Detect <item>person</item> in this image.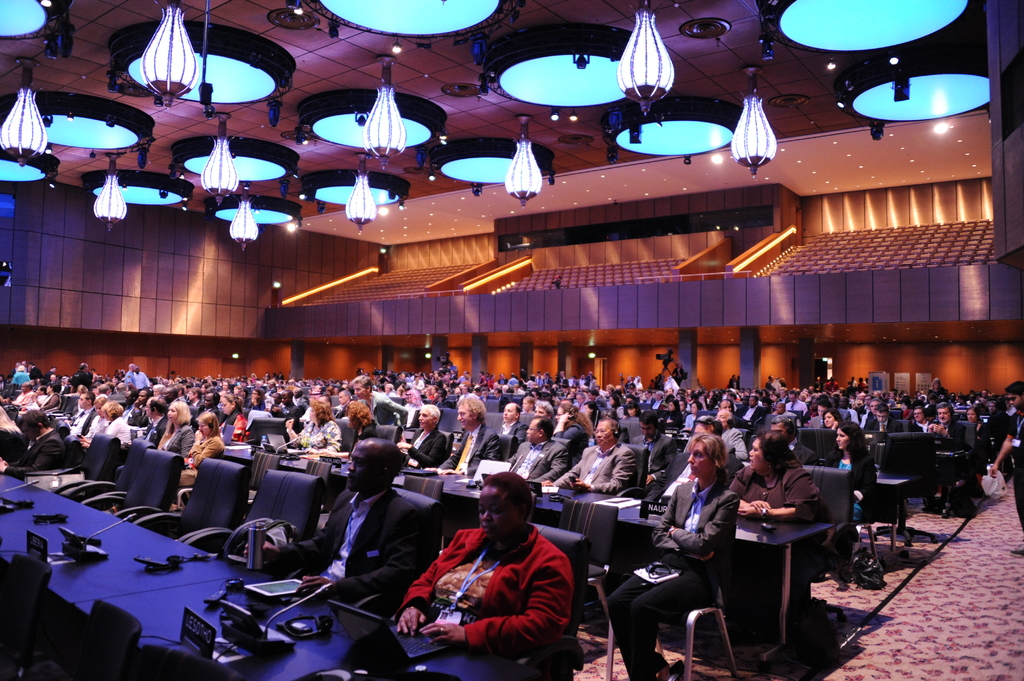
Detection: <bbox>486, 372, 488, 380</bbox>.
